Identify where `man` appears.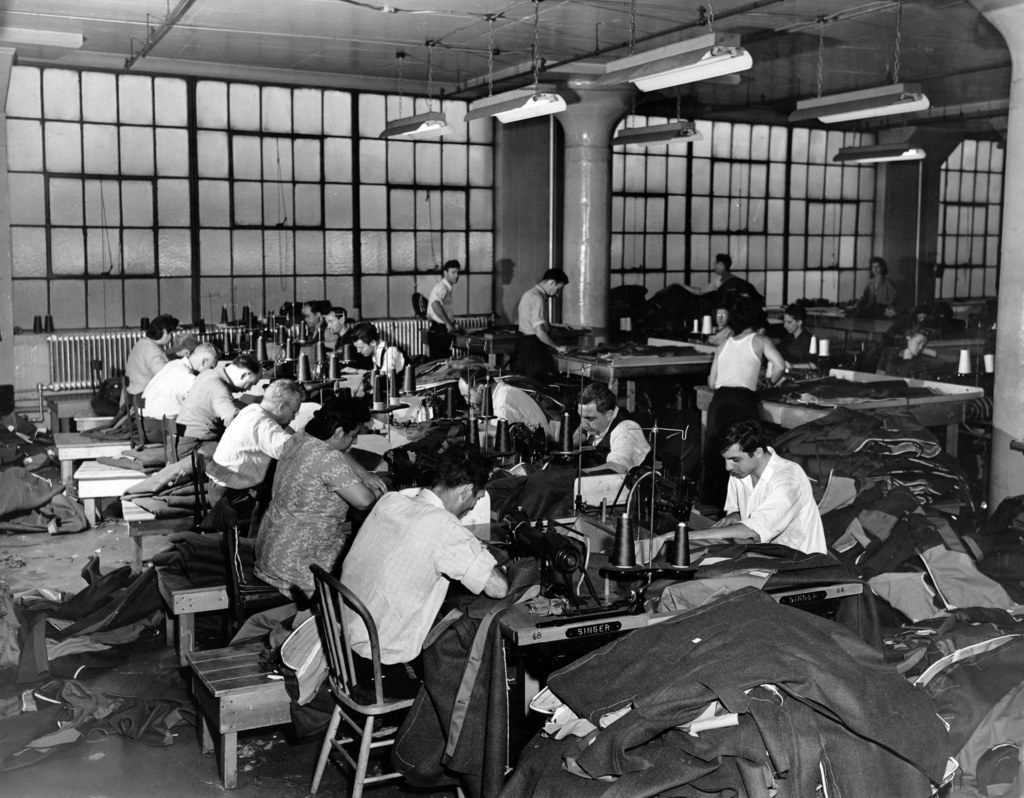
Appears at 573:383:659:472.
